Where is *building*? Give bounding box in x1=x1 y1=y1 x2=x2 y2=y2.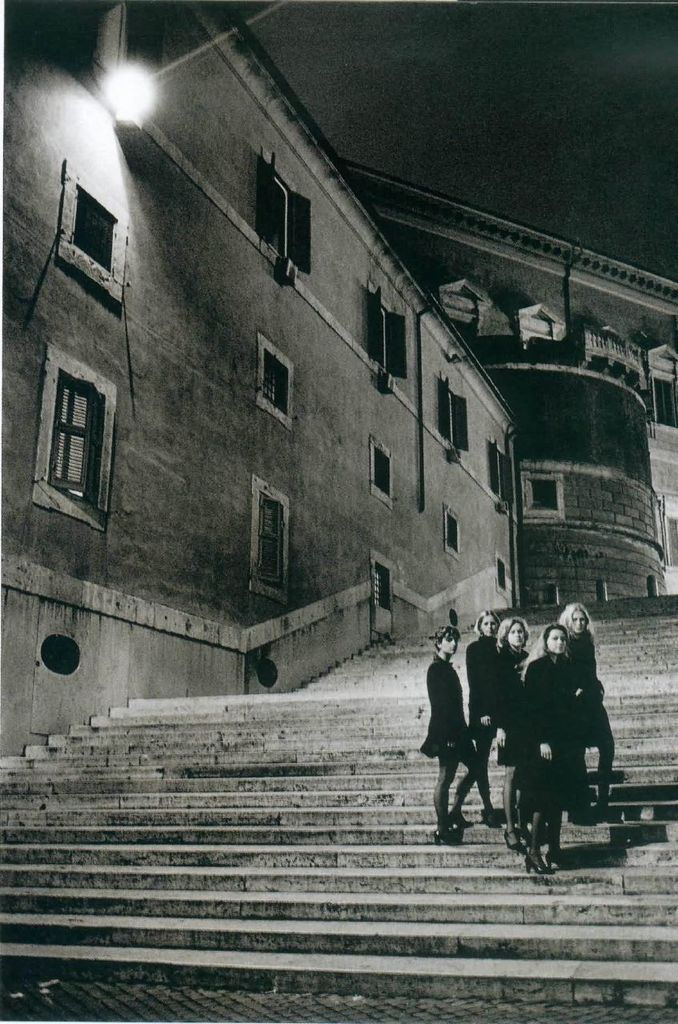
x1=0 y1=0 x2=677 y2=769.
